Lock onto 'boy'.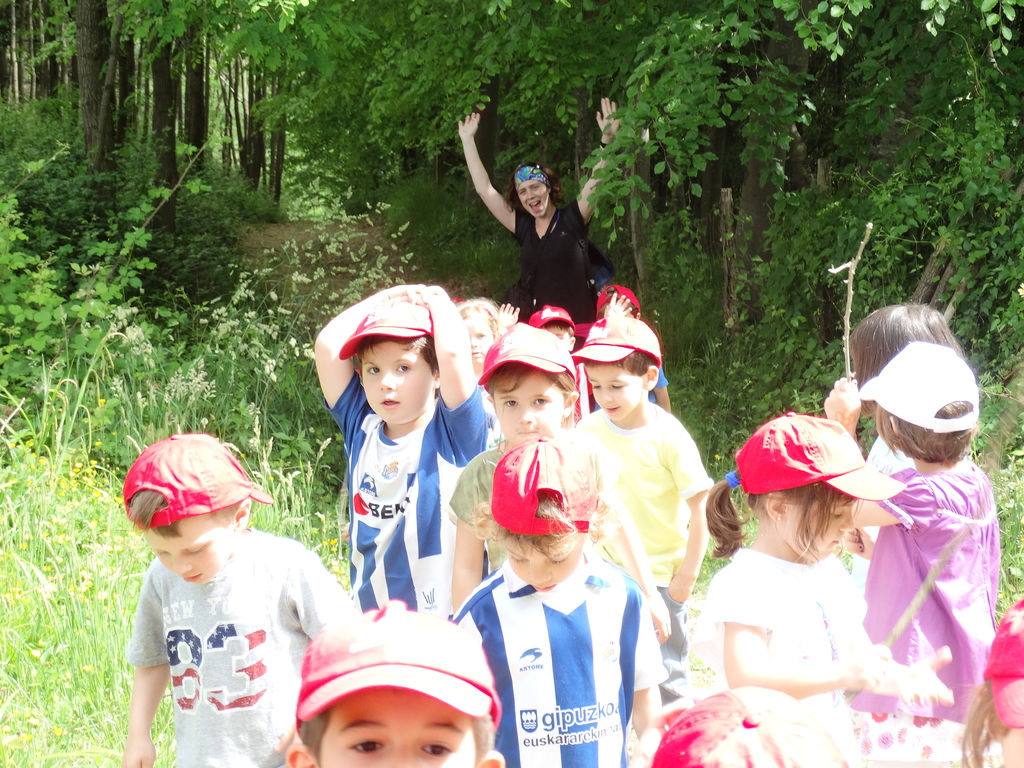
Locked: 447/433/667/767.
